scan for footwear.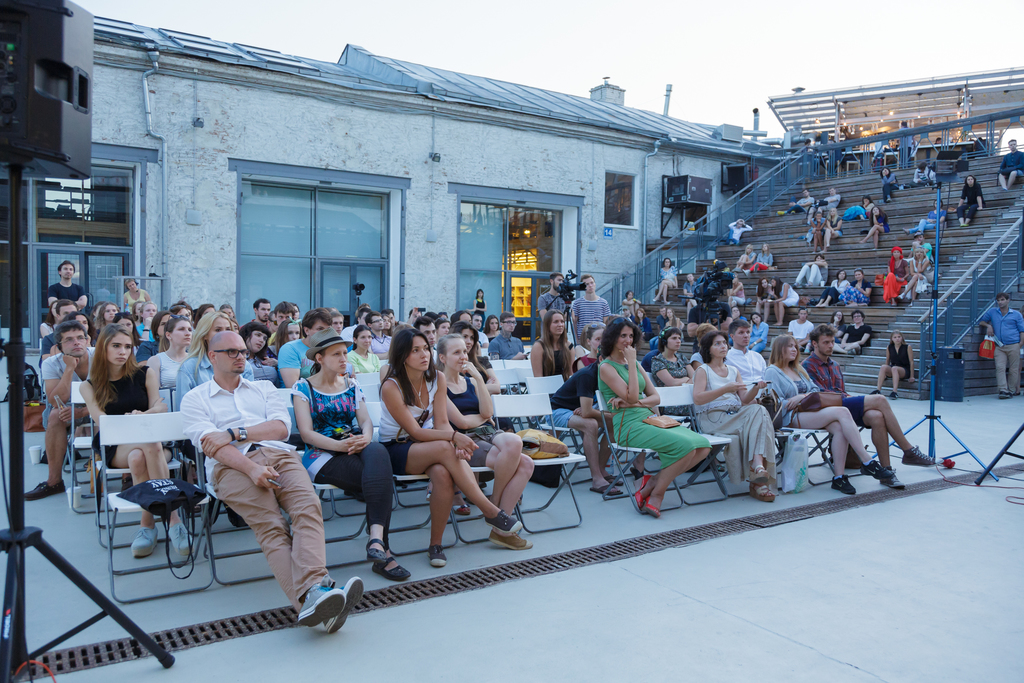
Scan result: (x1=890, y1=391, x2=897, y2=404).
